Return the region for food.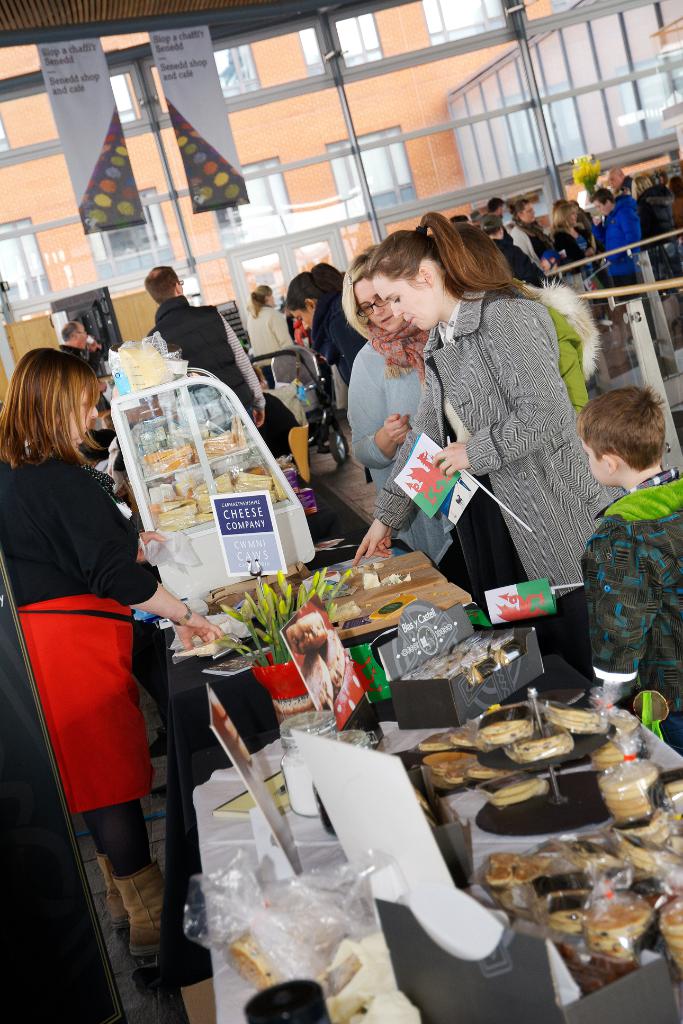
{"x1": 478, "y1": 720, "x2": 534, "y2": 746}.
